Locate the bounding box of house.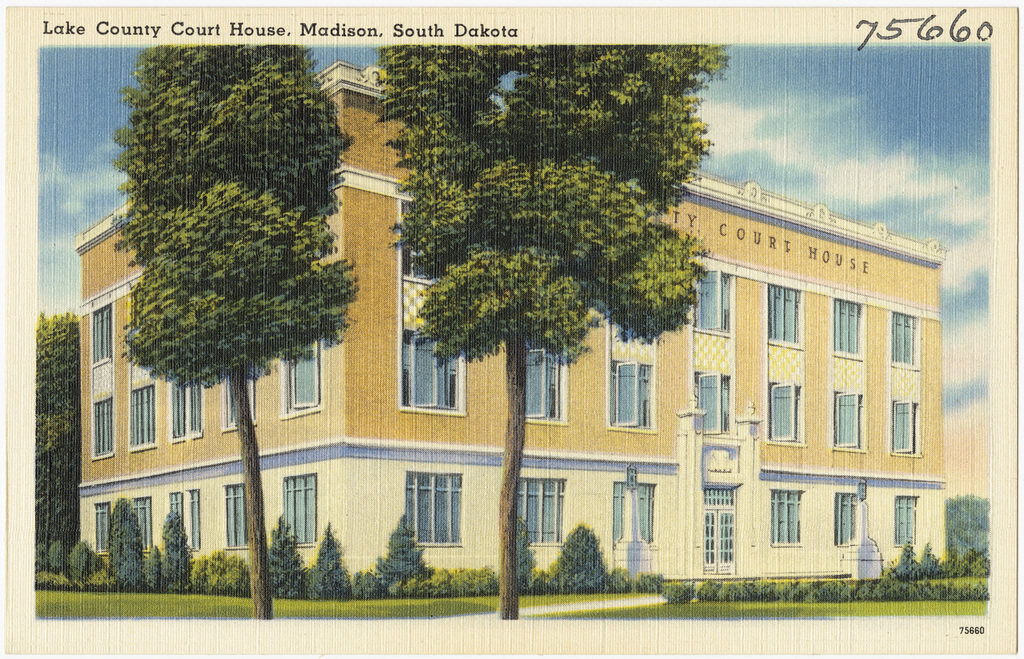
Bounding box: [left=88, top=79, right=949, bottom=613].
